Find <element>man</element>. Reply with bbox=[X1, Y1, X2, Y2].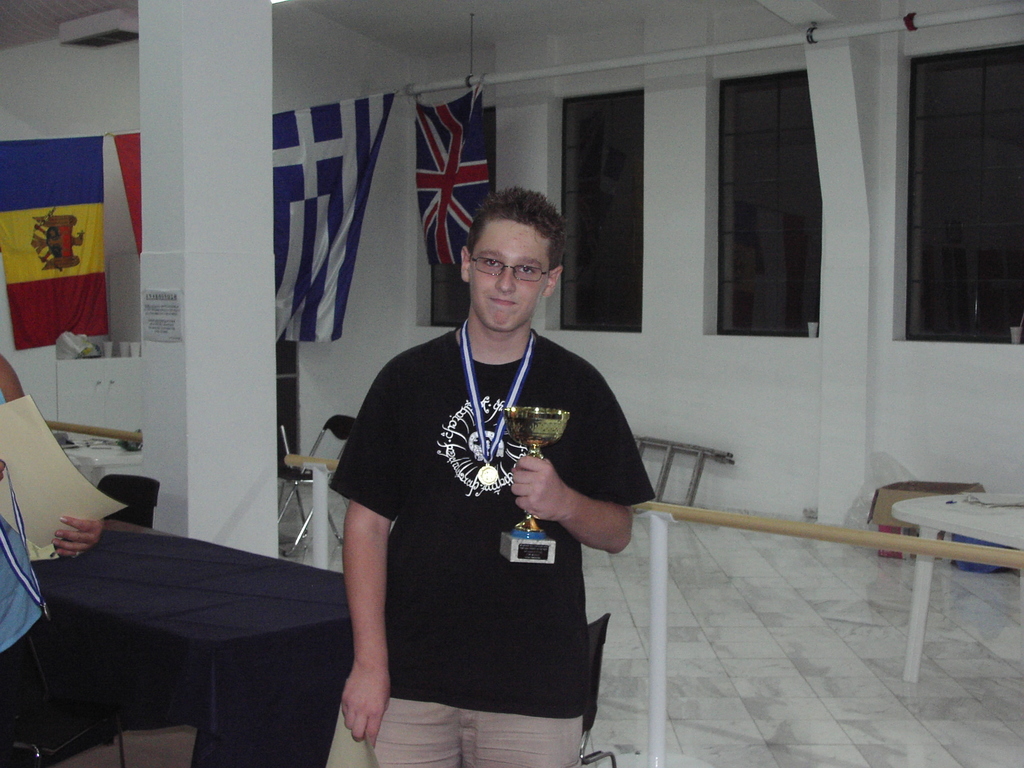
bbox=[362, 156, 614, 753].
